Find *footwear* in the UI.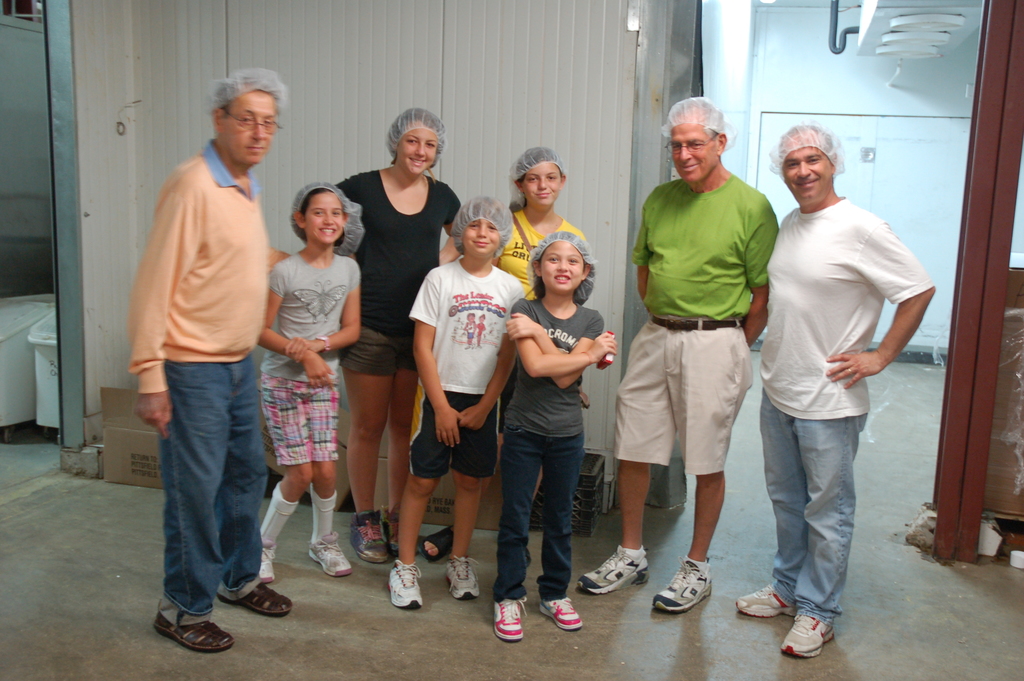
UI element at crop(257, 539, 280, 579).
